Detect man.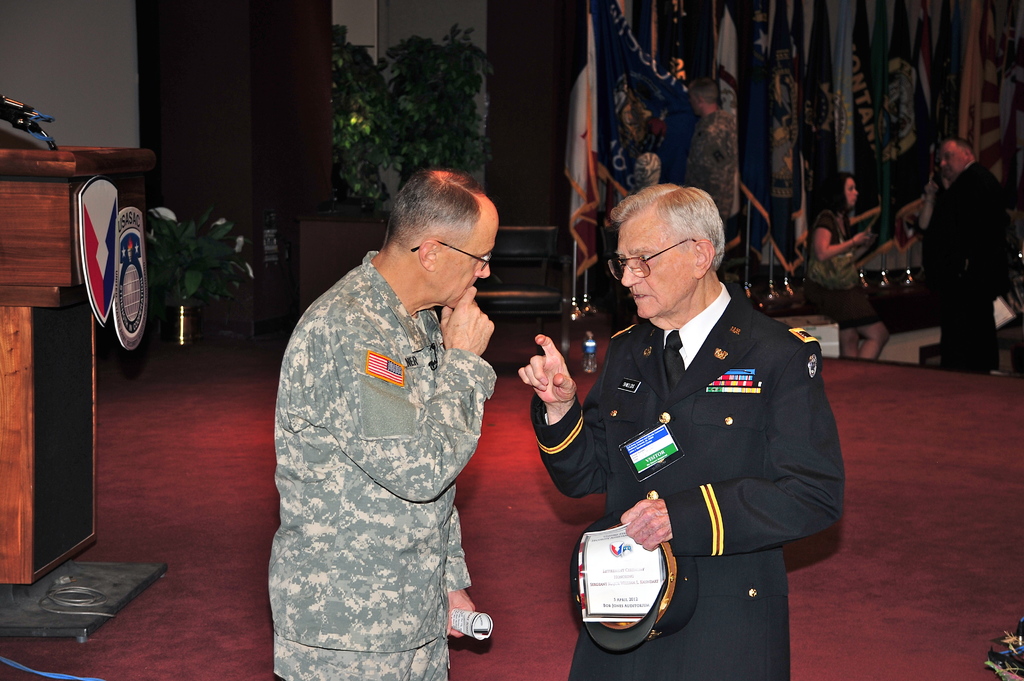
Detected at rect(266, 166, 502, 680).
